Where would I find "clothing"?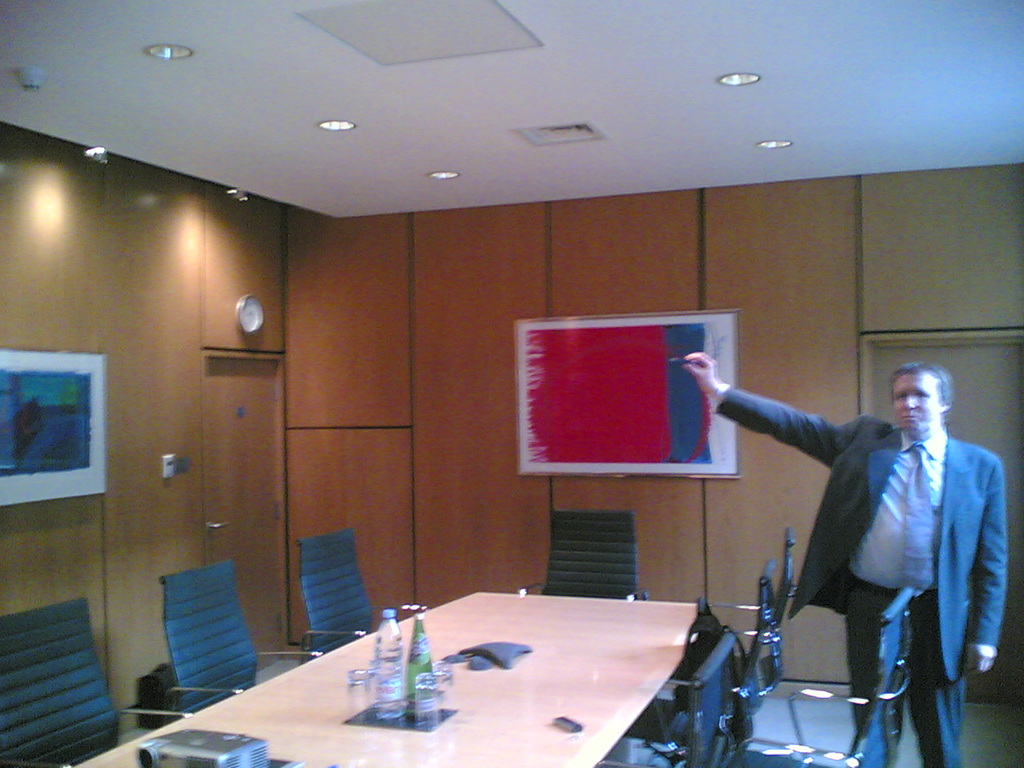
At {"x1": 712, "y1": 378, "x2": 1006, "y2": 765}.
